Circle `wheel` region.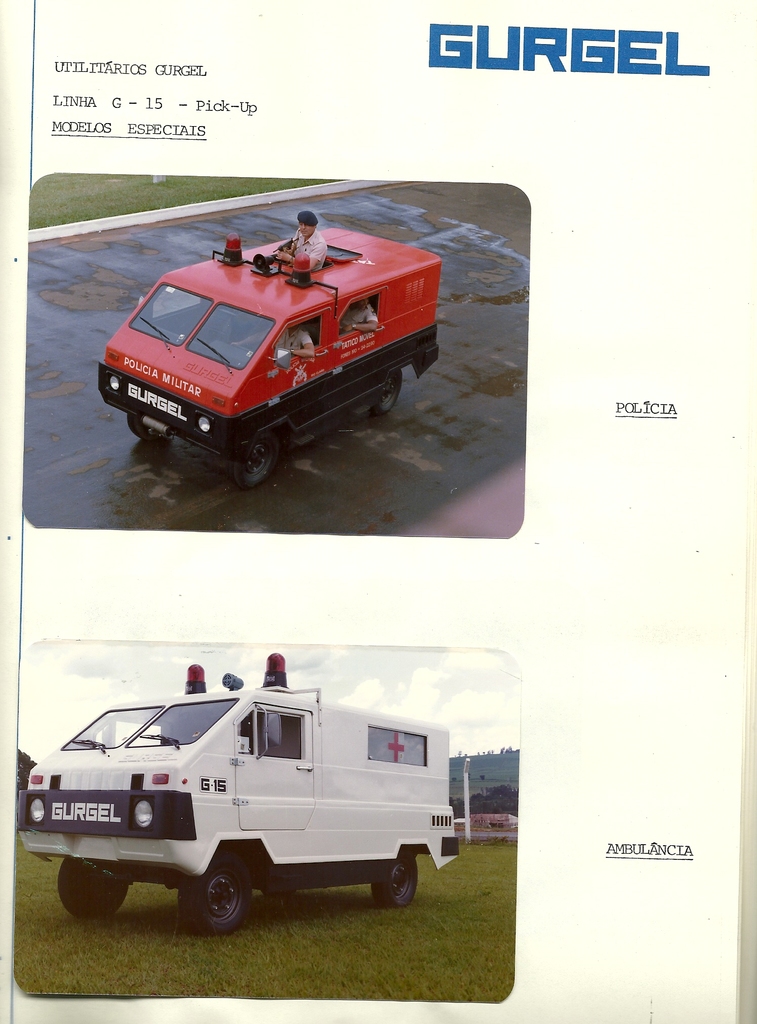
Region: left=374, top=371, right=402, bottom=424.
